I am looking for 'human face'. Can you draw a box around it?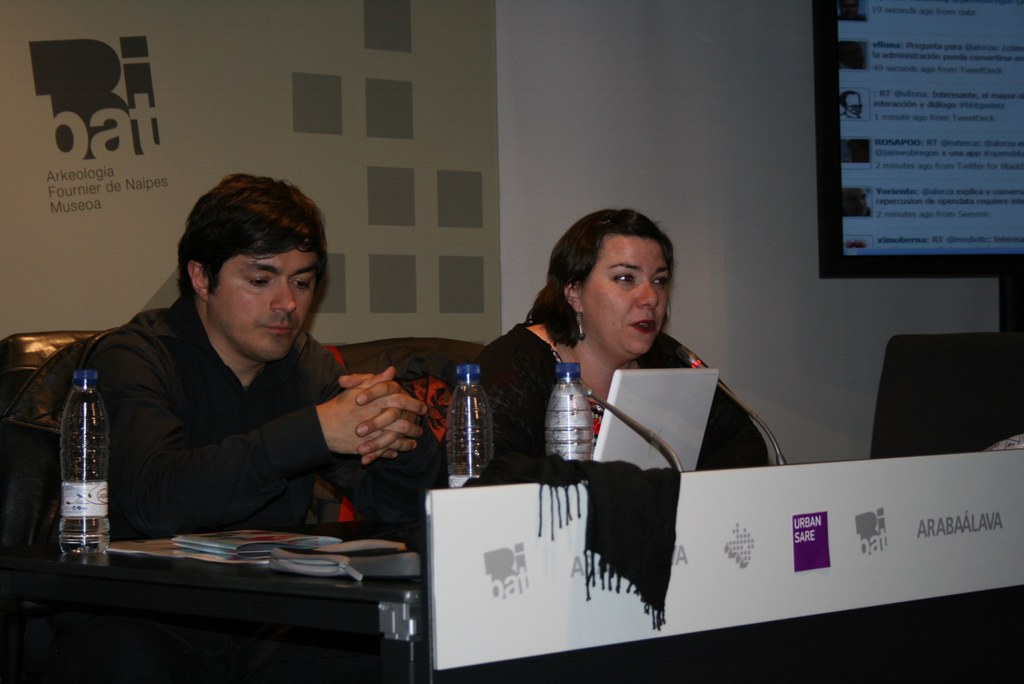
Sure, the bounding box is x1=581 y1=234 x2=671 y2=357.
